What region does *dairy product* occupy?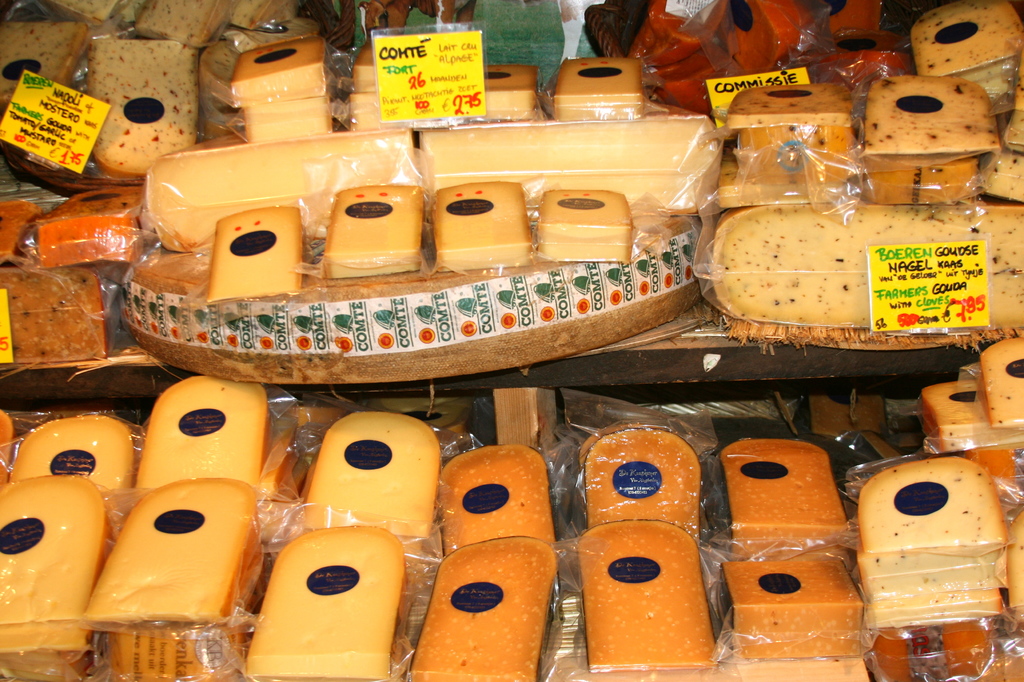
l=342, t=97, r=385, b=123.
